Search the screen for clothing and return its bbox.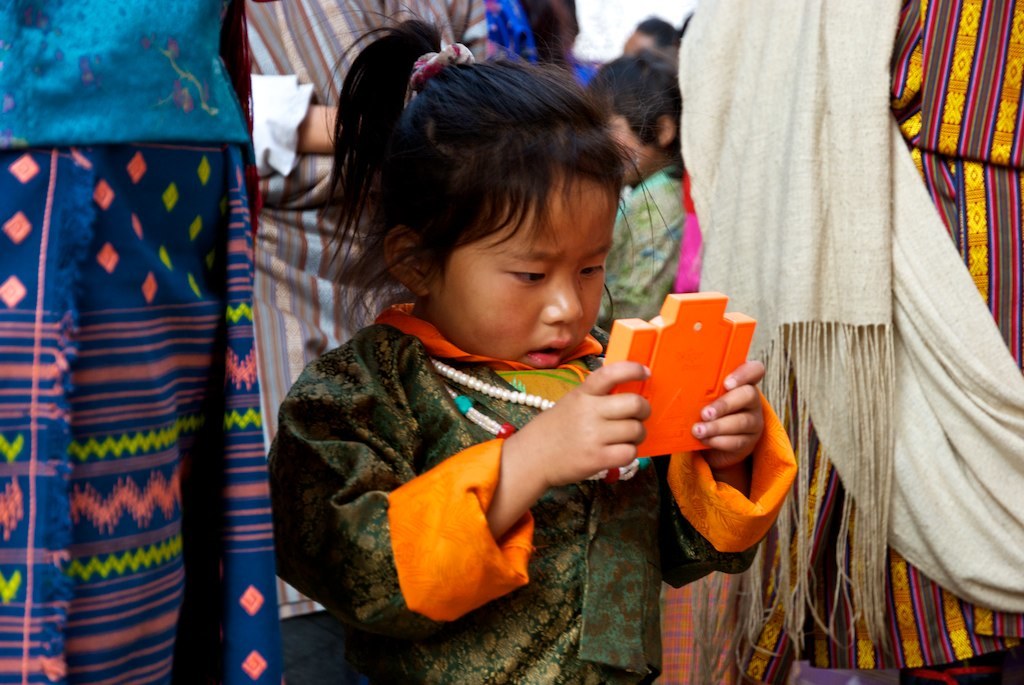
Found: BBox(680, 0, 1023, 684).
